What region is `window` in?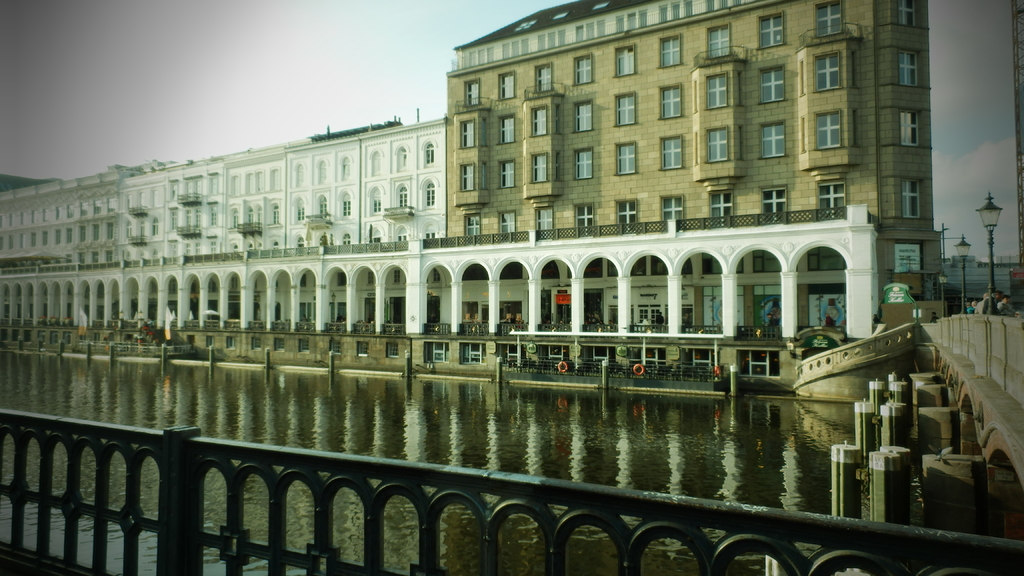
[left=268, top=202, right=282, bottom=225].
